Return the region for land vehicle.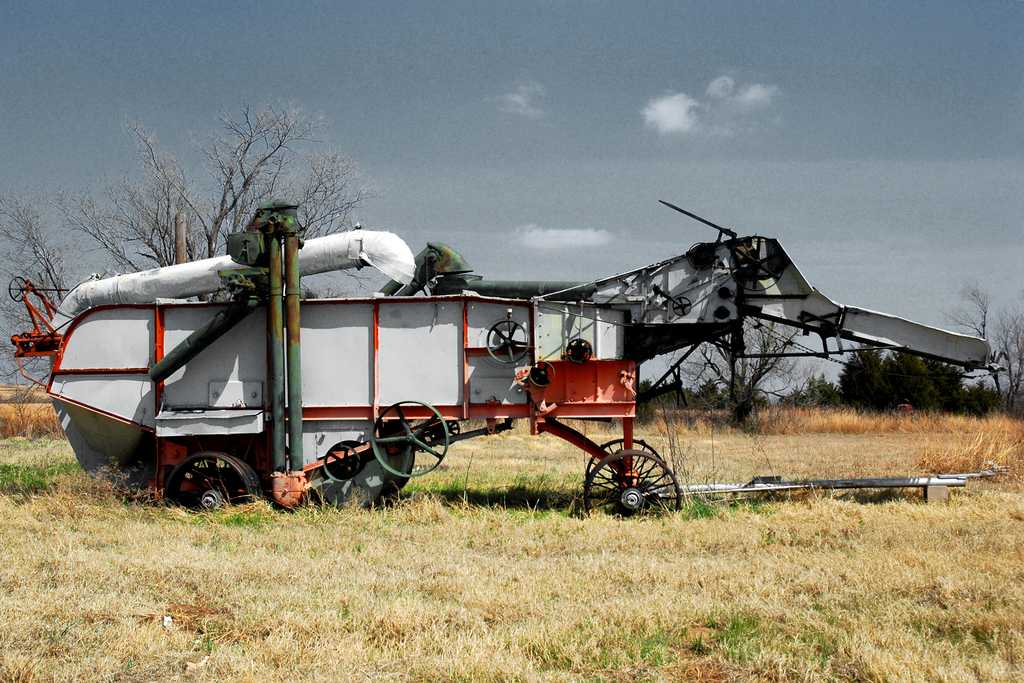
box(18, 204, 969, 509).
